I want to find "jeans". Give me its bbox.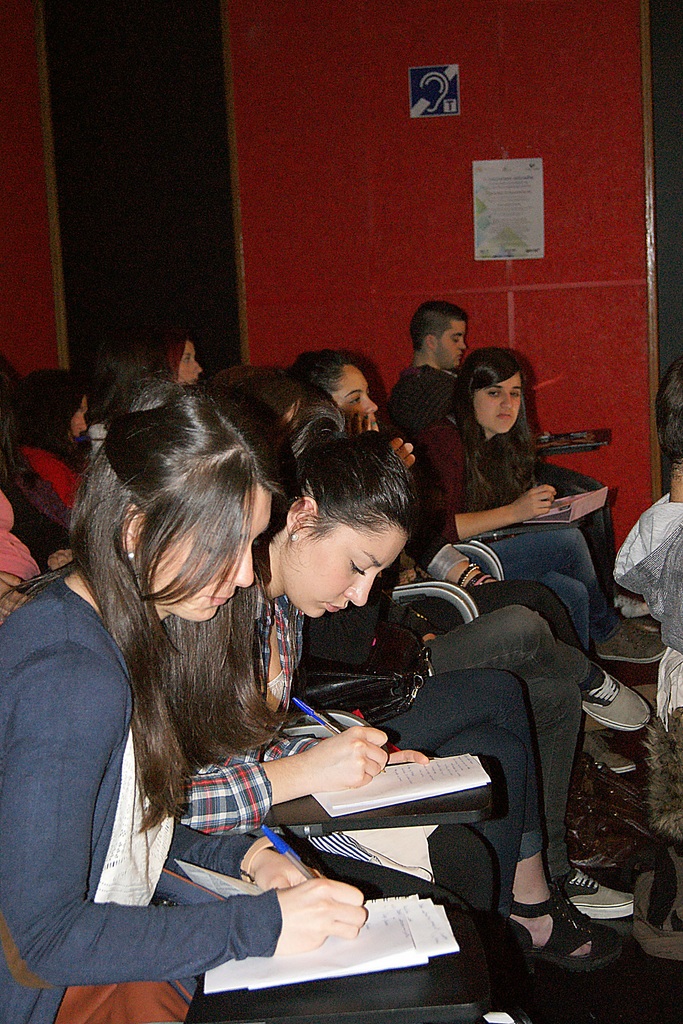
detection(432, 824, 491, 902).
